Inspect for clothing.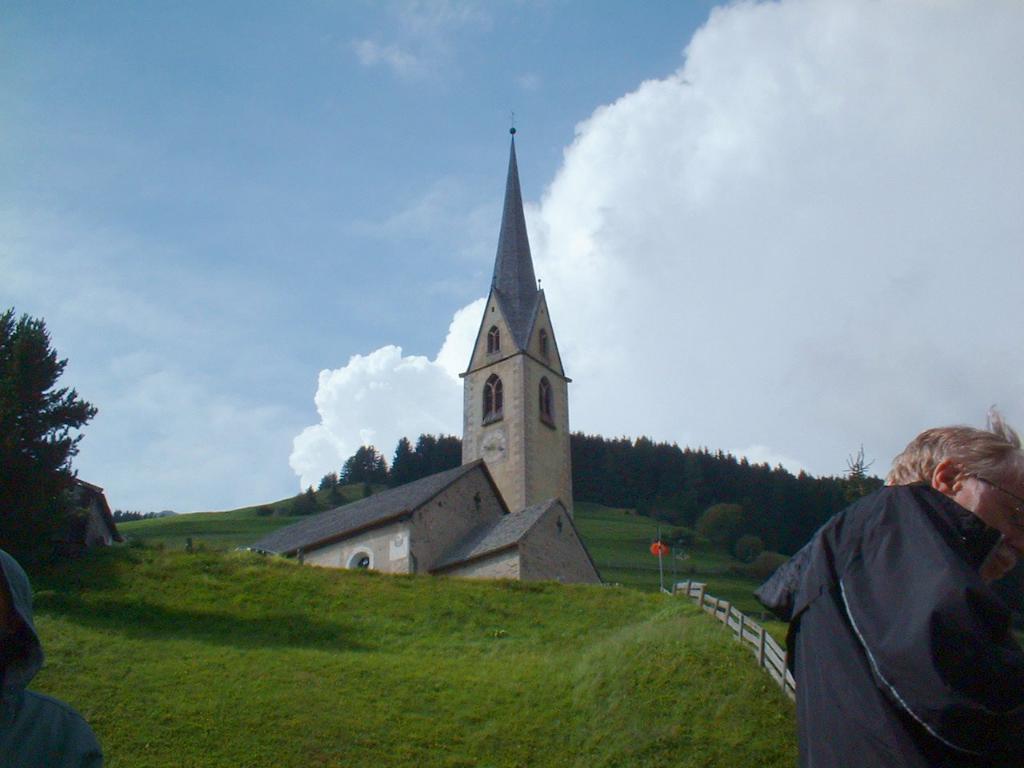
Inspection: bbox=(0, 540, 104, 767).
